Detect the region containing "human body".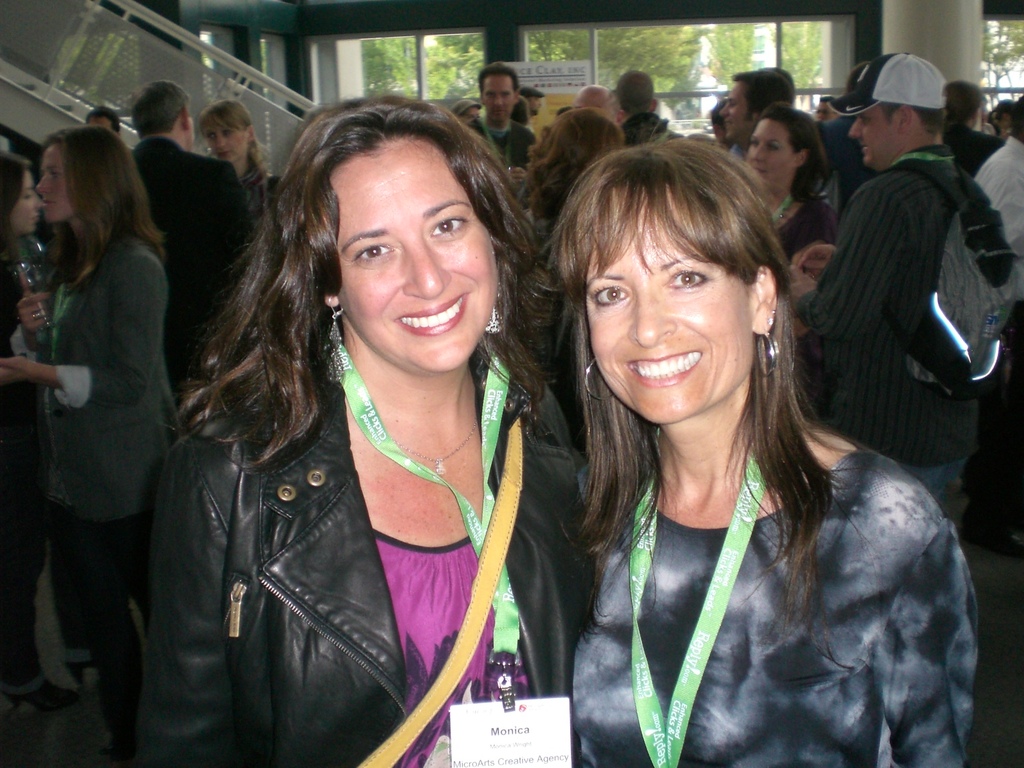
BBox(15, 100, 198, 719).
